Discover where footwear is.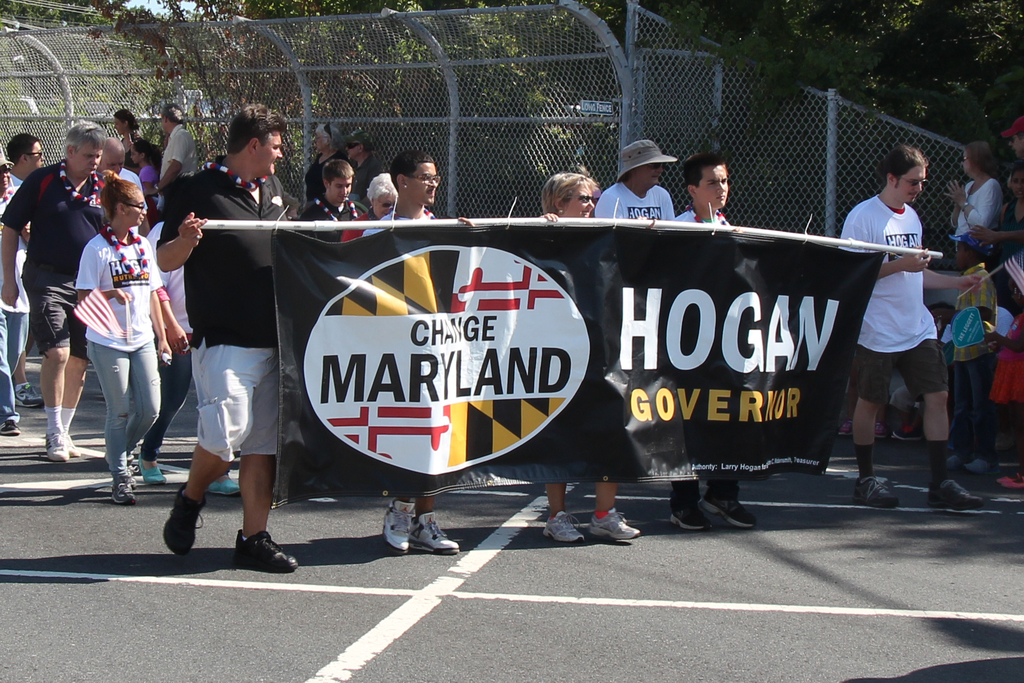
Discovered at x1=137, y1=456, x2=168, y2=488.
